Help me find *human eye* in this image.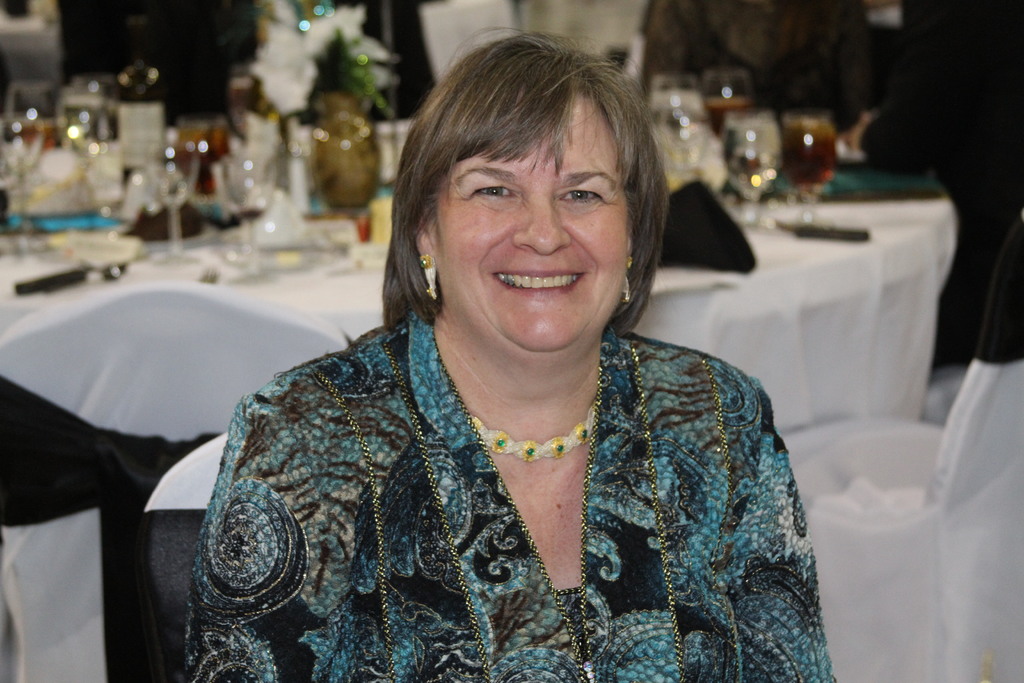
Found it: bbox(559, 183, 609, 207).
